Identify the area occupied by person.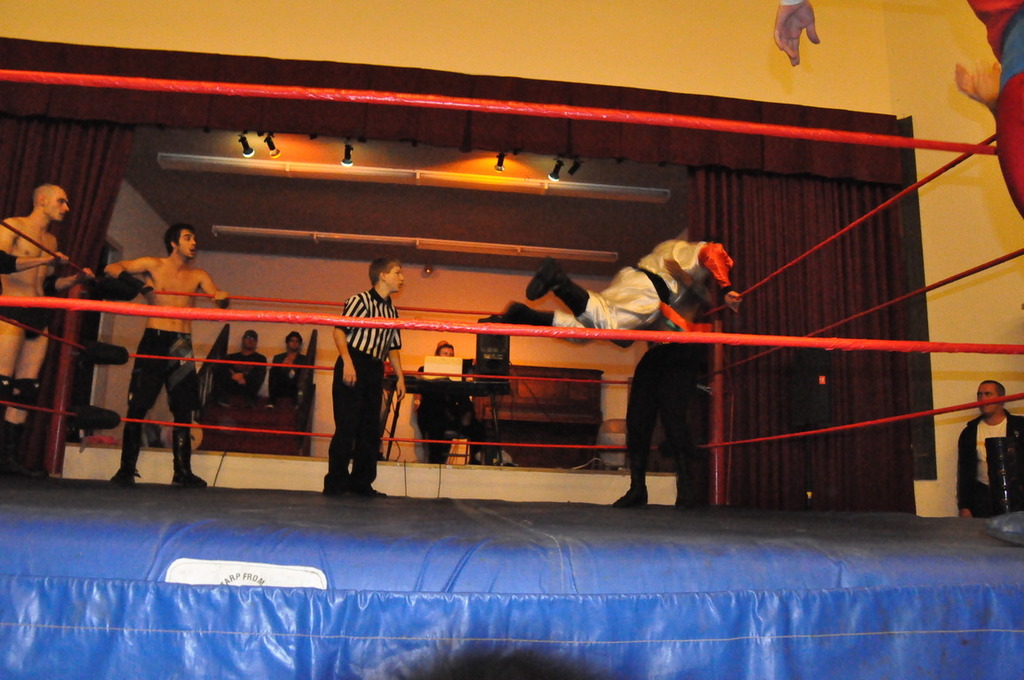
Area: l=218, t=328, r=265, b=403.
